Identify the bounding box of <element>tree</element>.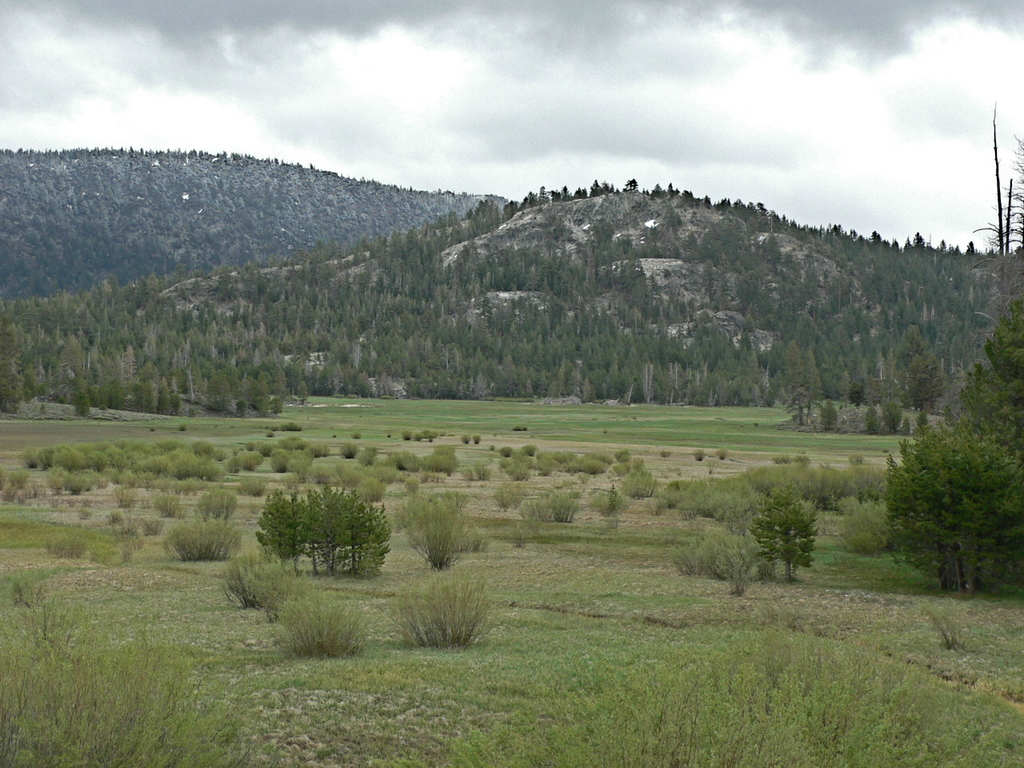
x1=94 y1=343 x2=122 y2=379.
